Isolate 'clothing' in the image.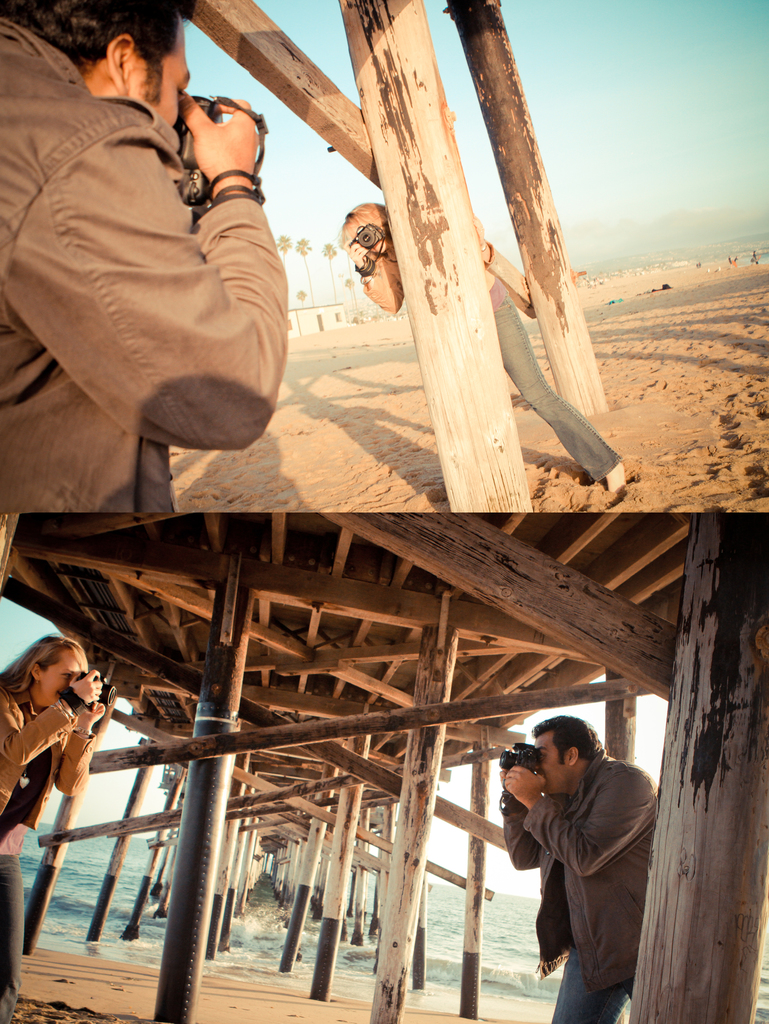
Isolated region: 0/668/93/1023.
